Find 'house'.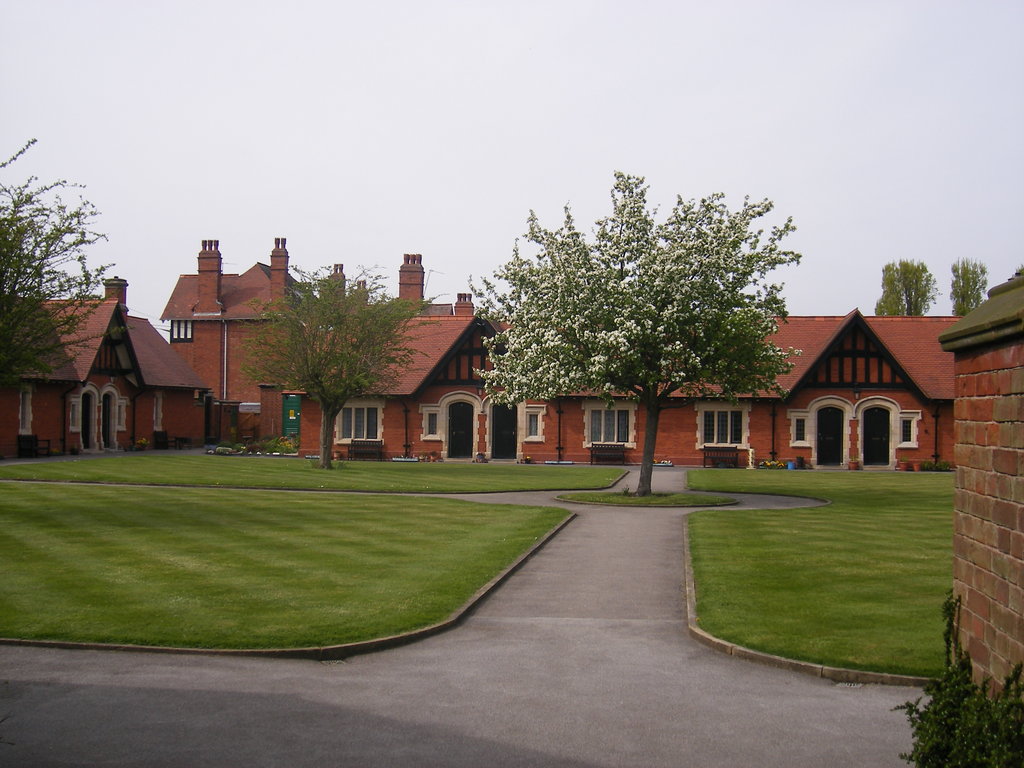
bbox(0, 284, 218, 450).
